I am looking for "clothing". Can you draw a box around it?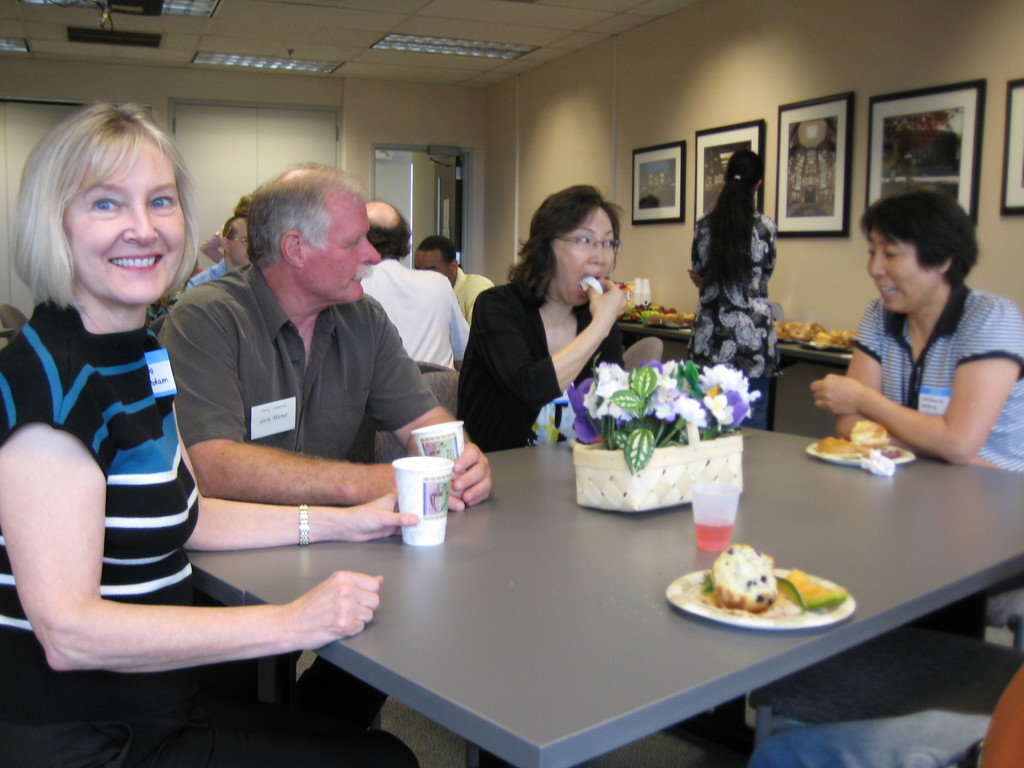
Sure, the bounding box is Rect(159, 255, 440, 732).
